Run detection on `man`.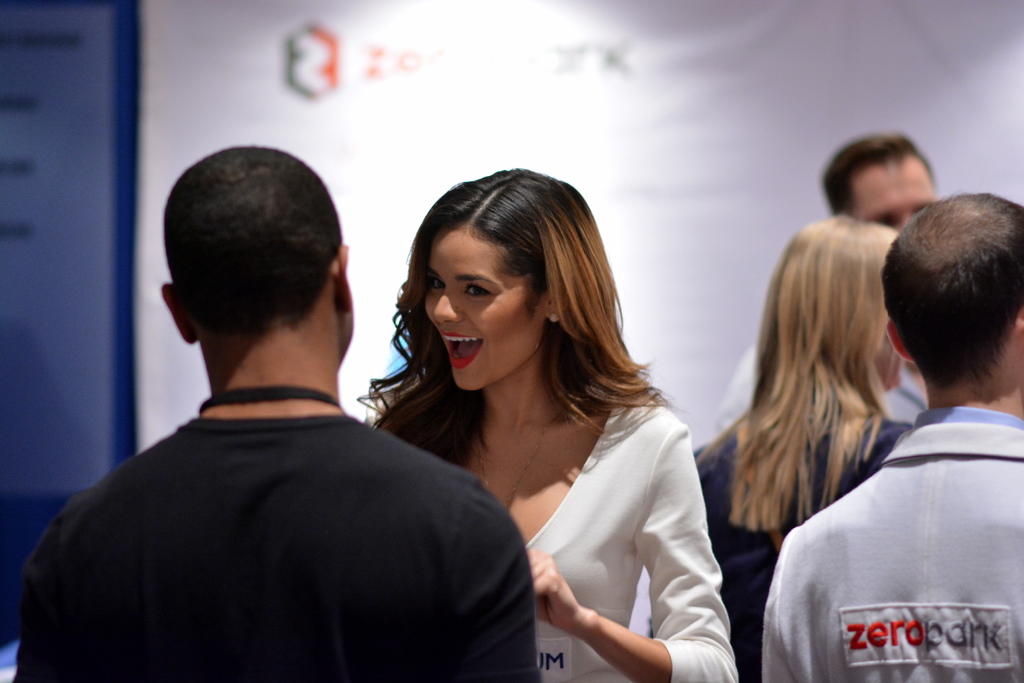
Result: (761, 189, 1023, 682).
